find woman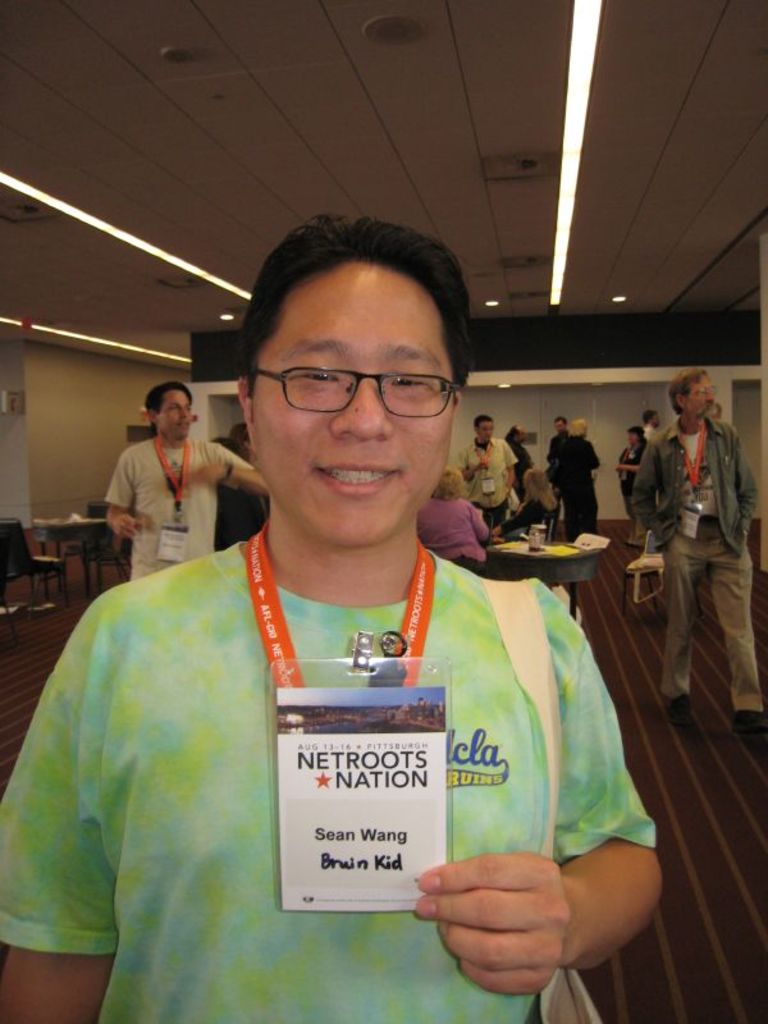
crop(413, 470, 492, 573)
